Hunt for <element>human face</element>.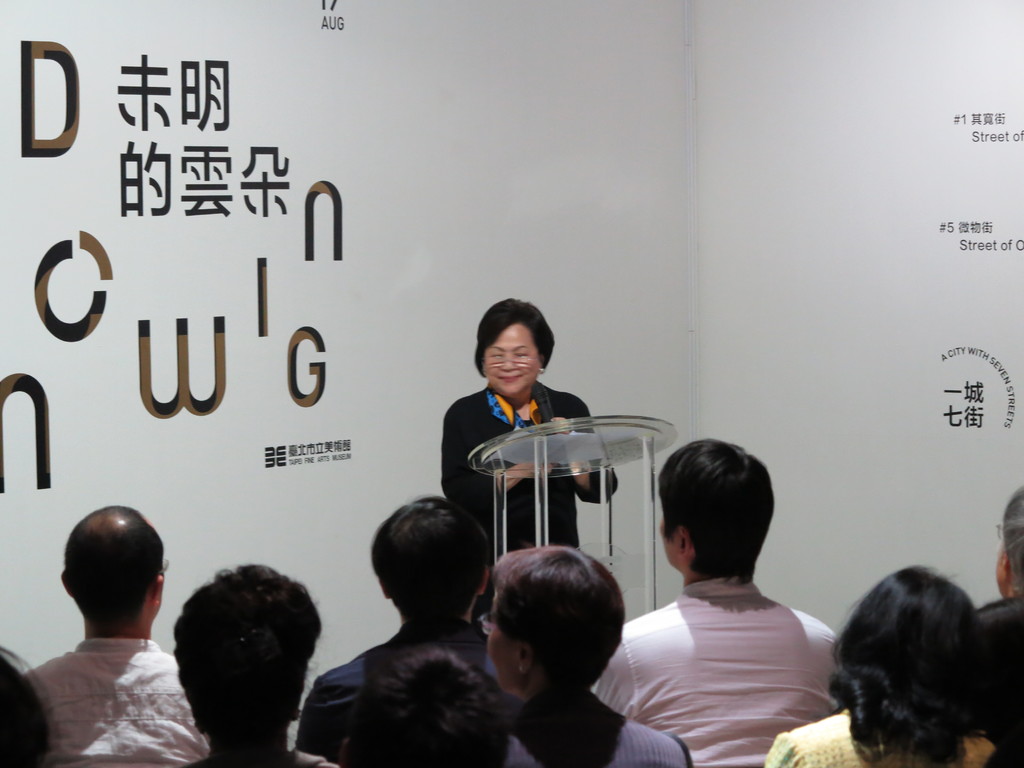
Hunted down at x1=375 y1=488 x2=494 y2=627.
